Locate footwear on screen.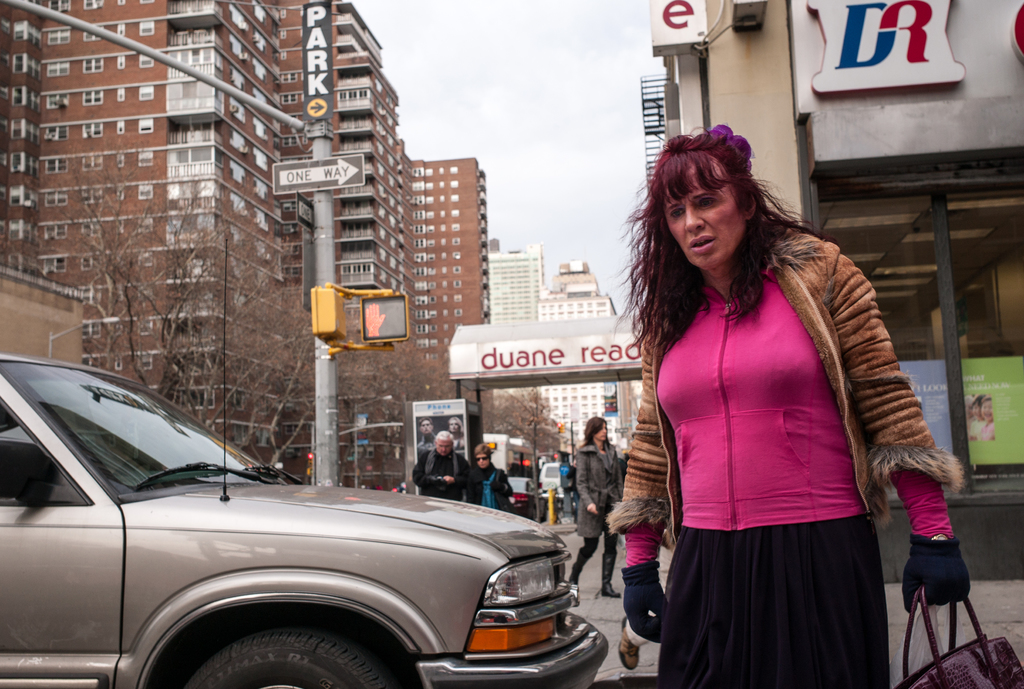
On screen at rect(618, 615, 637, 670).
